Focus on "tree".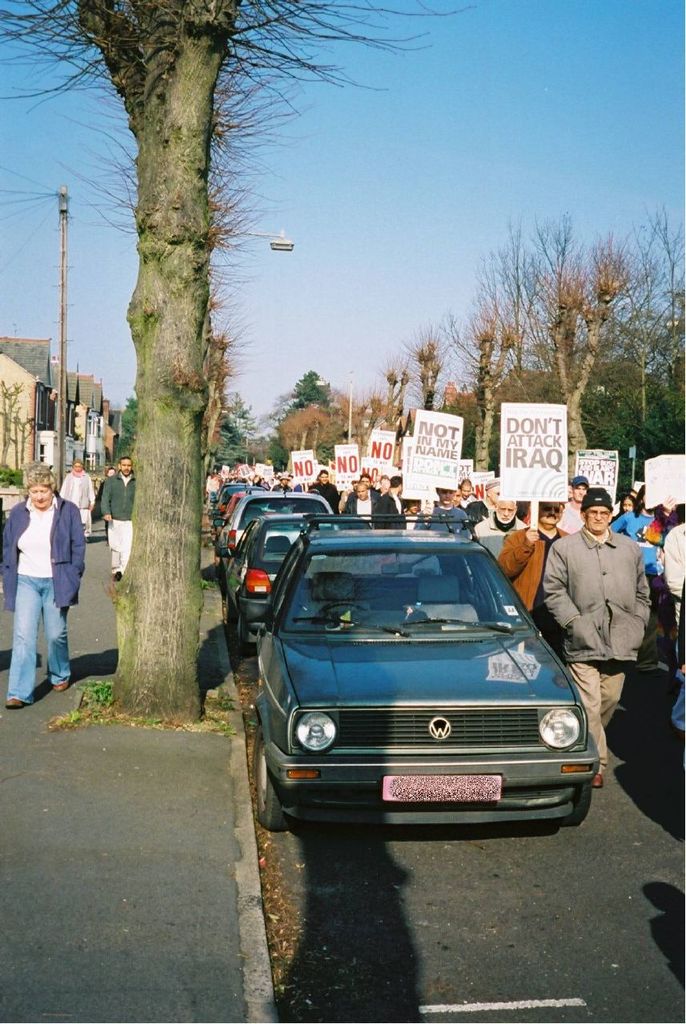
Focused at 443, 251, 515, 478.
